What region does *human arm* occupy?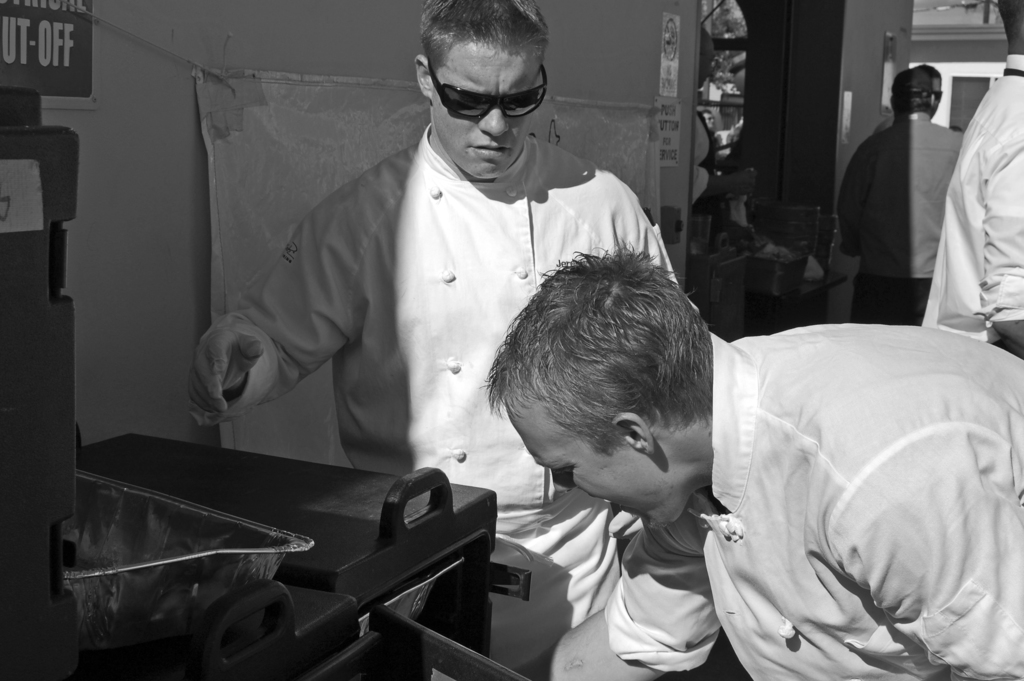
<region>510, 505, 710, 680</region>.
